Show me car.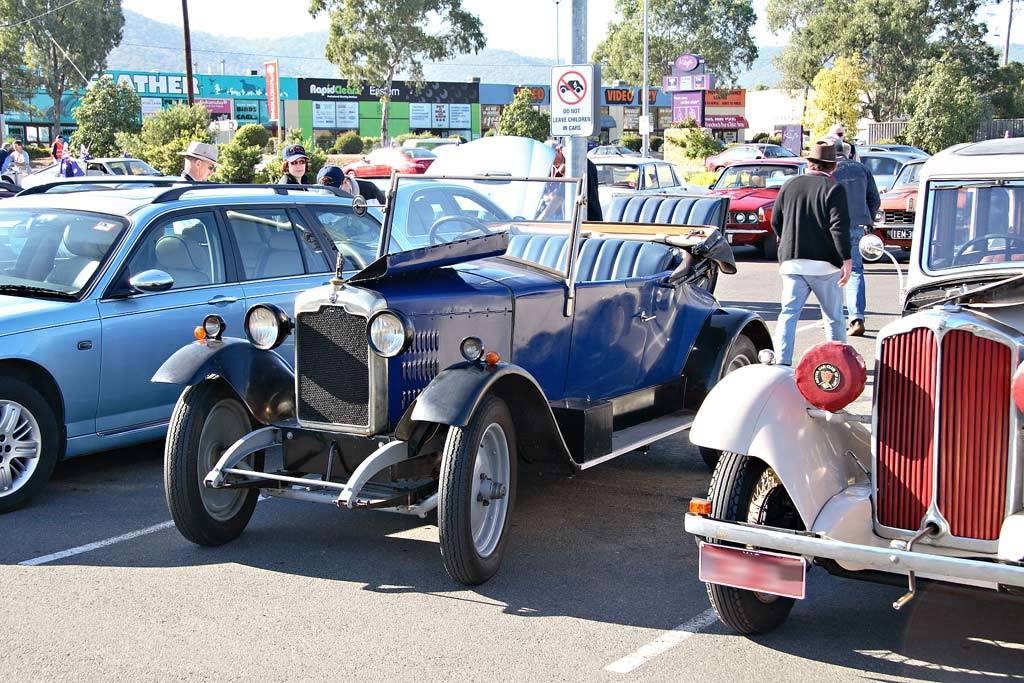
car is here: 0 171 421 517.
